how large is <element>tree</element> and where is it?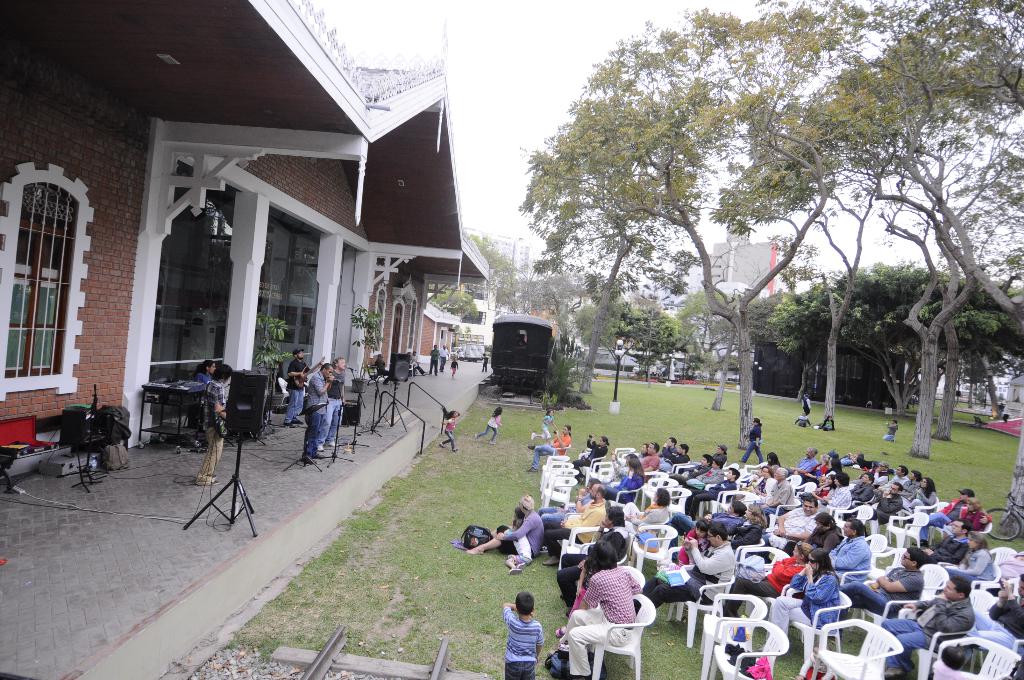
Bounding box: [815, 52, 988, 454].
